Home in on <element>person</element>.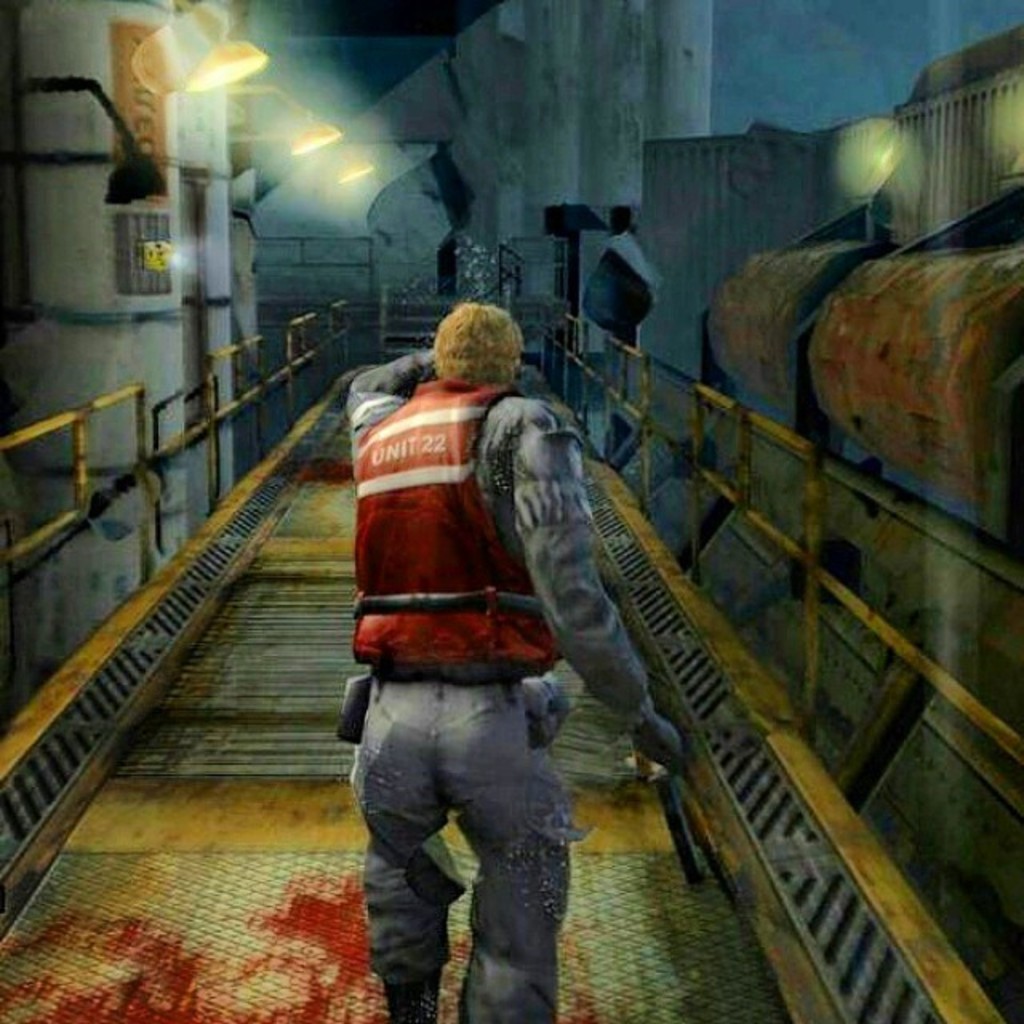
Homed in at {"left": 272, "top": 258, "right": 554, "bottom": 968}.
